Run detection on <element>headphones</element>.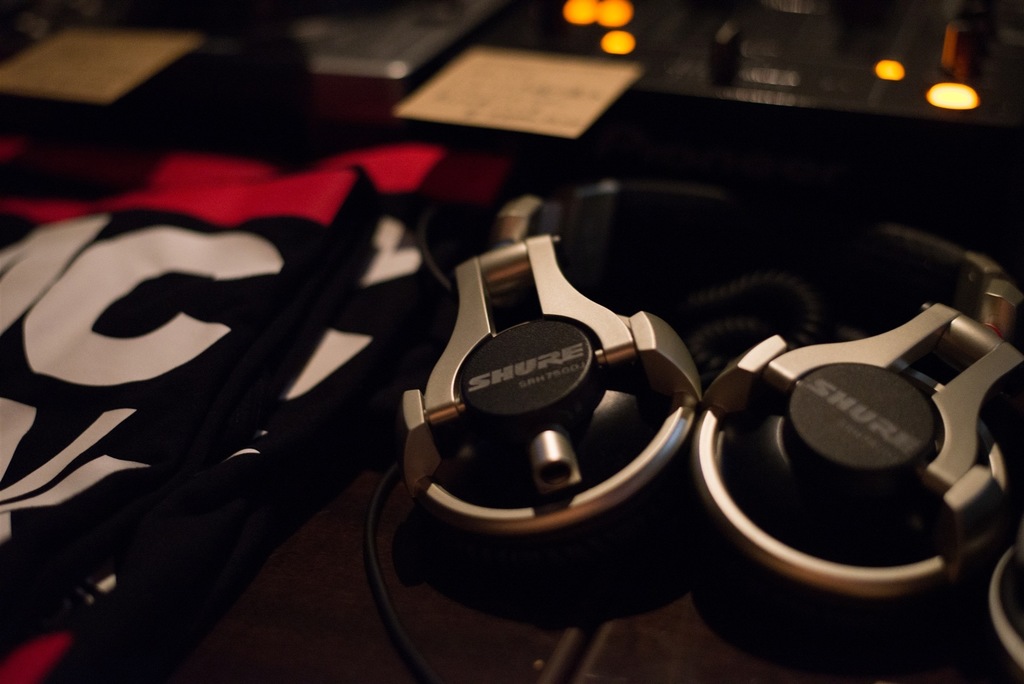
Result: region(365, 173, 1023, 683).
